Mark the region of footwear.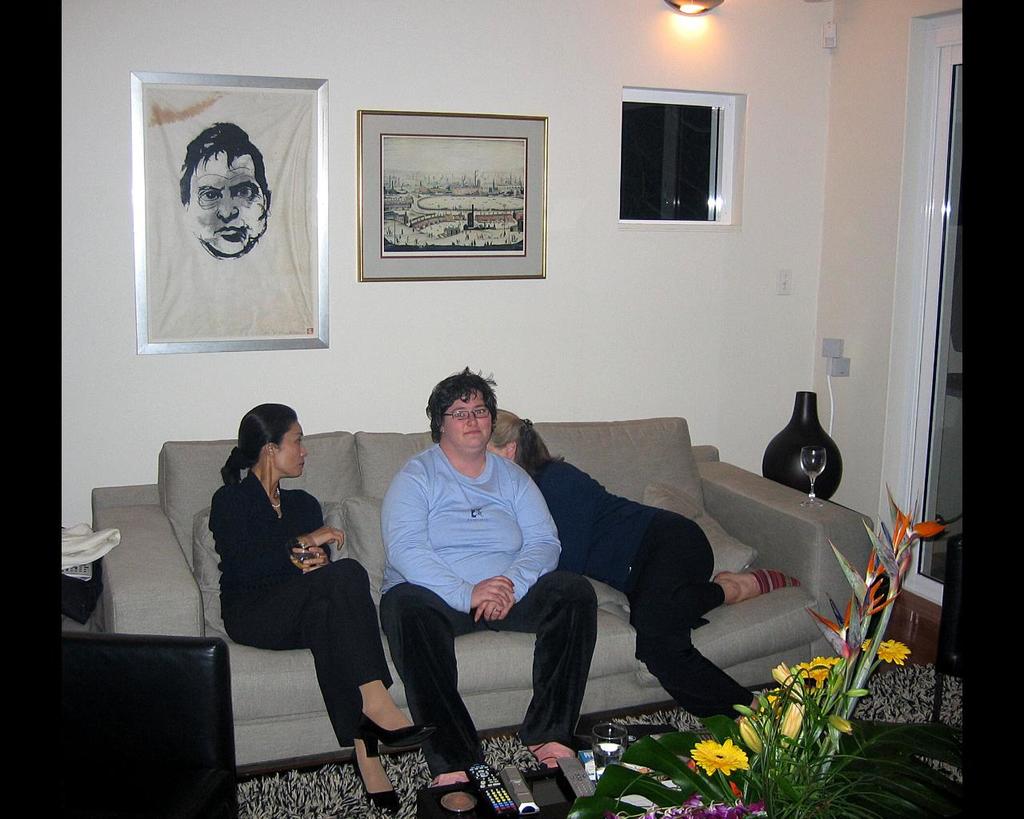
Region: left=530, top=741, right=574, bottom=765.
